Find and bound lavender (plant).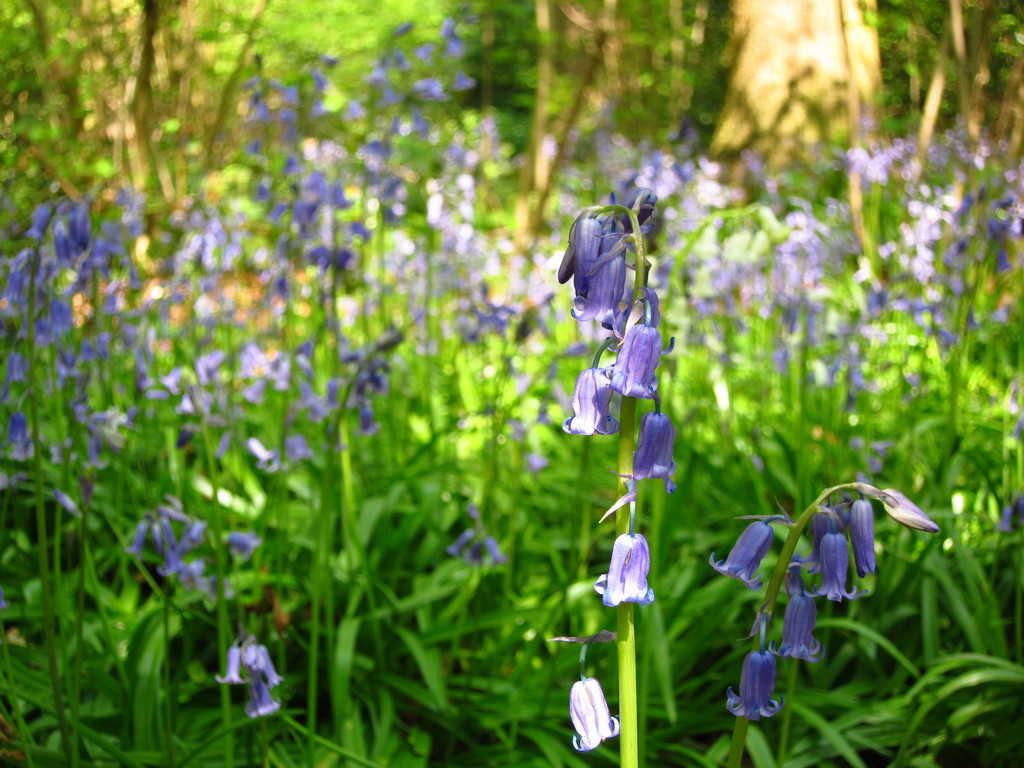
Bound: 769,577,815,660.
